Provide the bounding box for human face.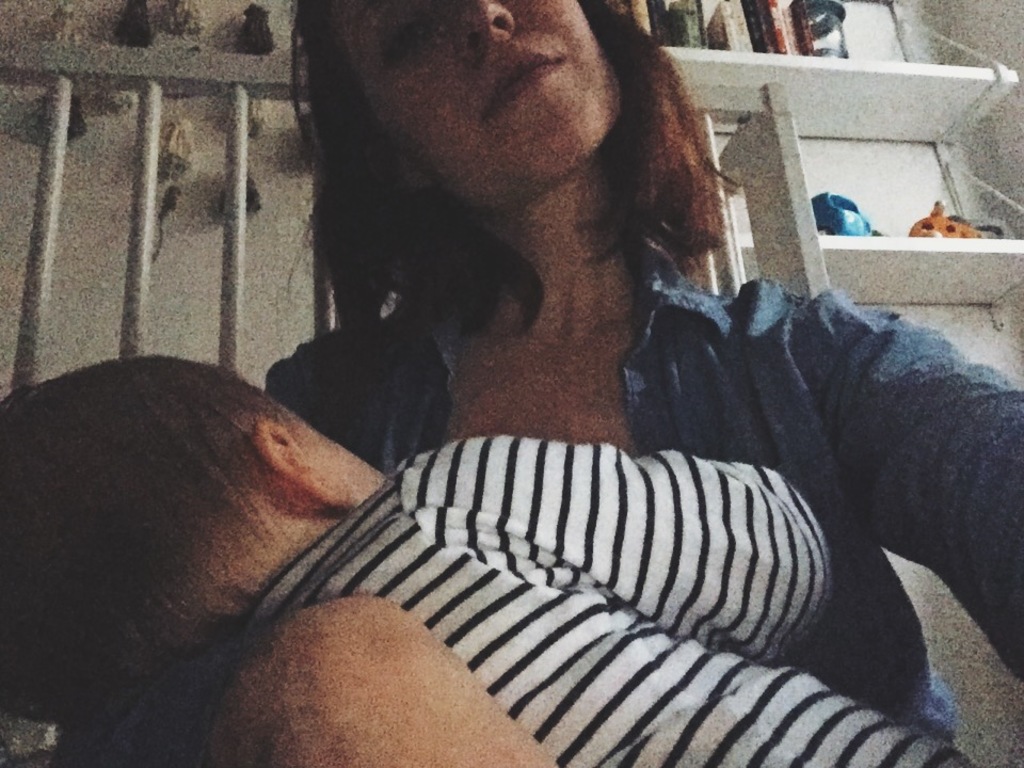
bbox=(332, 0, 623, 205).
